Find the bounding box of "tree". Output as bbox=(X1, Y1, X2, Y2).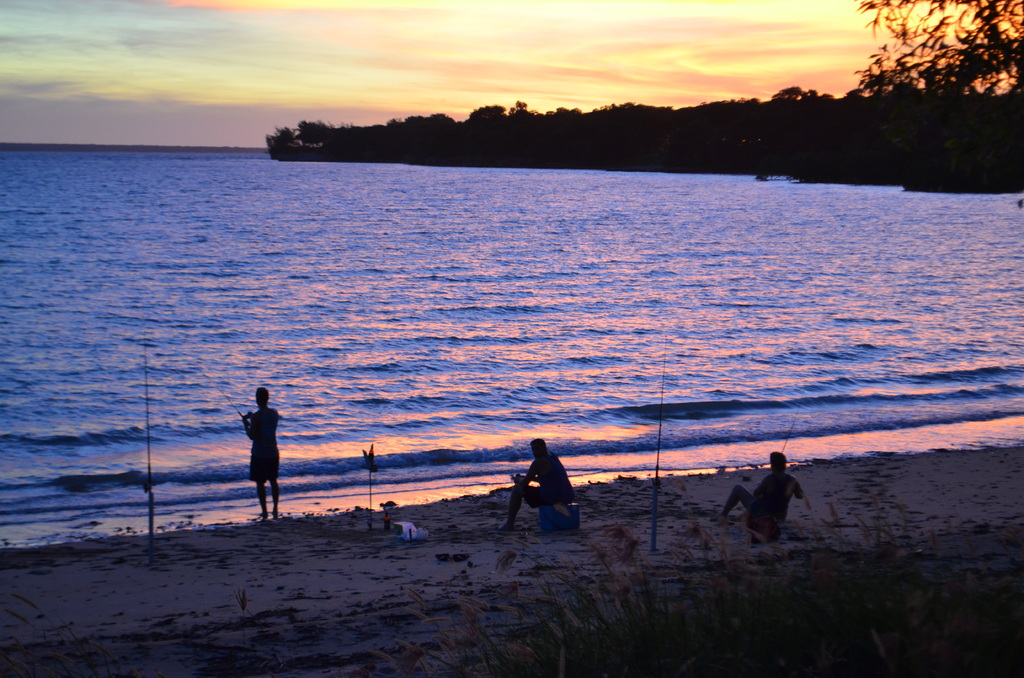
bbox=(858, 0, 1023, 95).
